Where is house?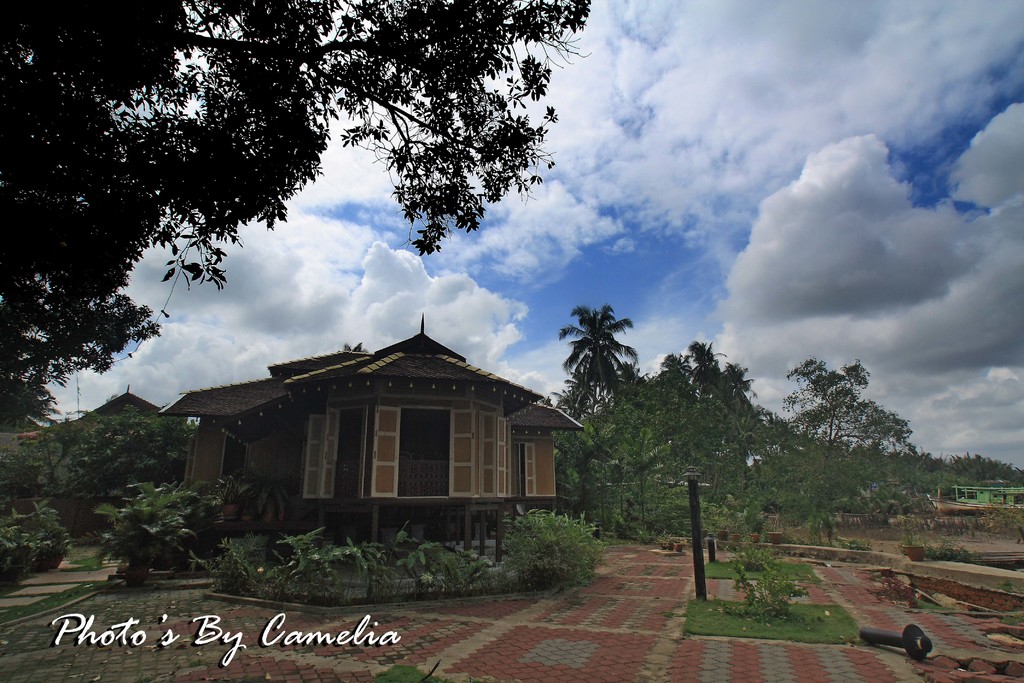
[163, 317, 582, 575].
